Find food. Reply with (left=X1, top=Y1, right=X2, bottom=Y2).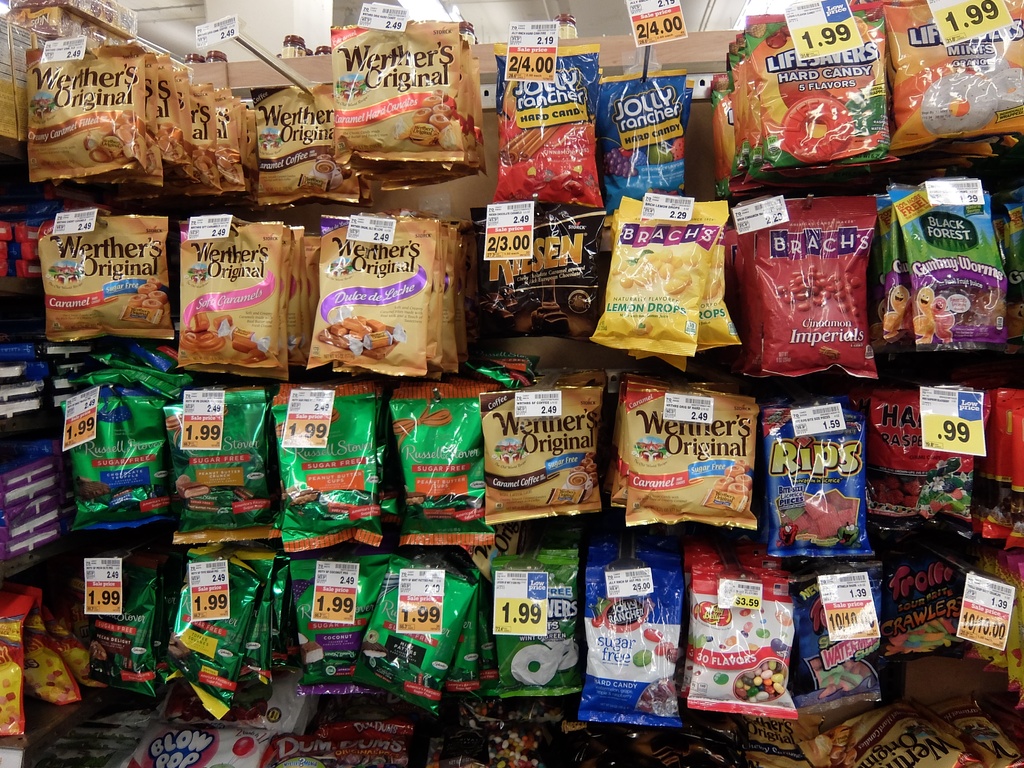
(left=775, top=607, right=792, bottom=628).
